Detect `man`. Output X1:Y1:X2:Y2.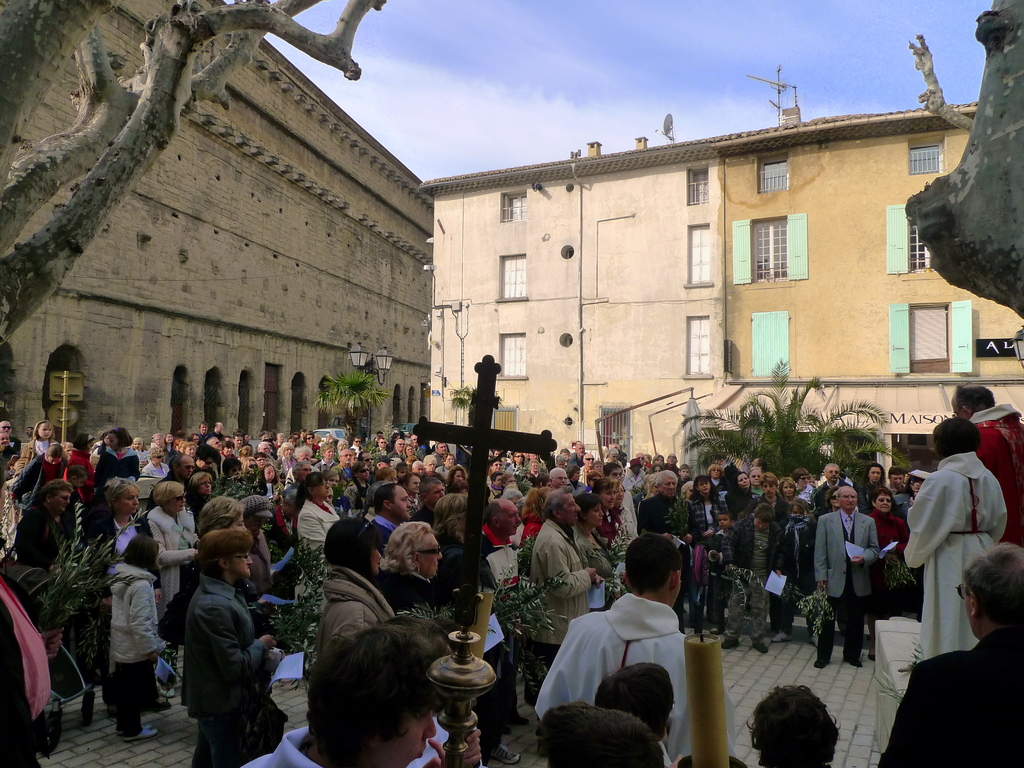
559:446:570:460.
